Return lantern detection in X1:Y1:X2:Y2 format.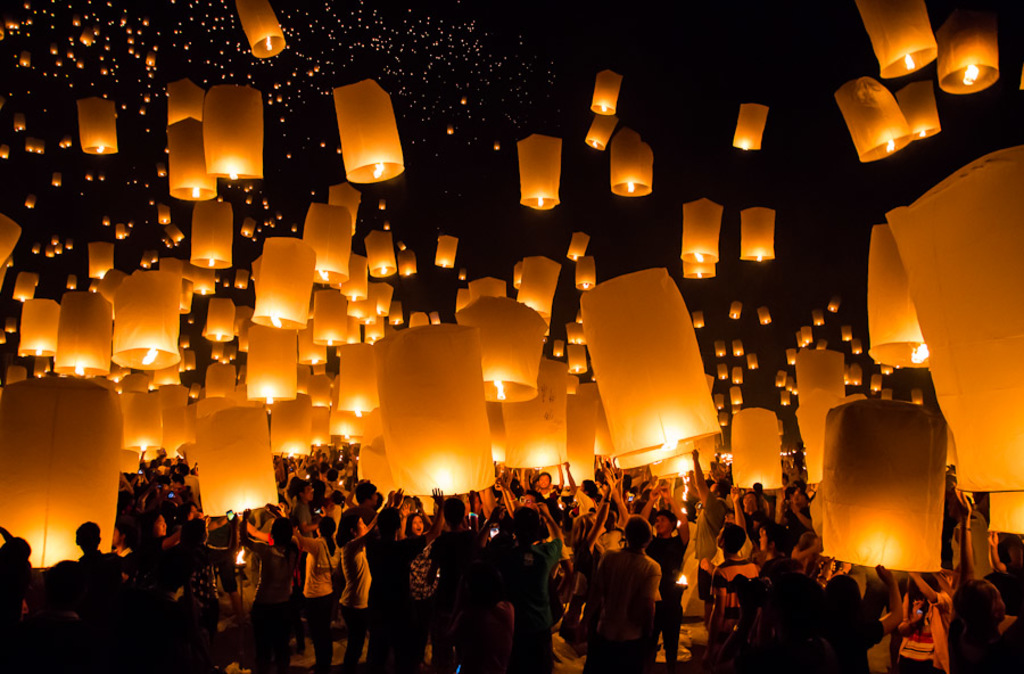
823:397:942:572.
